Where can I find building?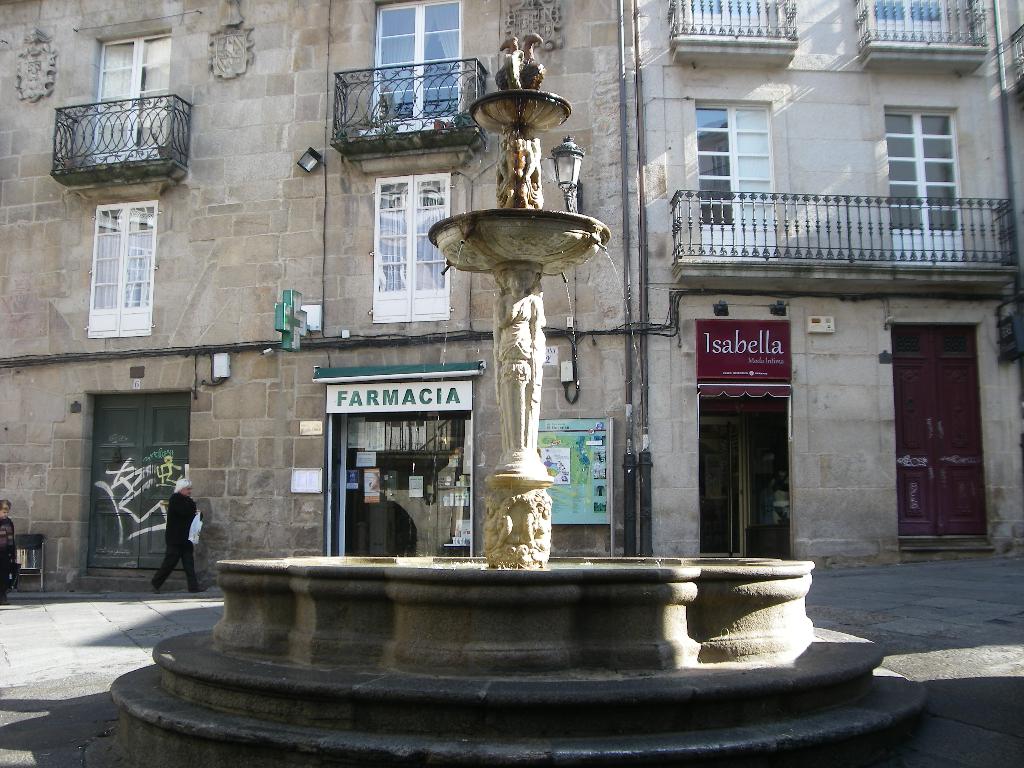
You can find it at box(0, 0, 1023, 598).
